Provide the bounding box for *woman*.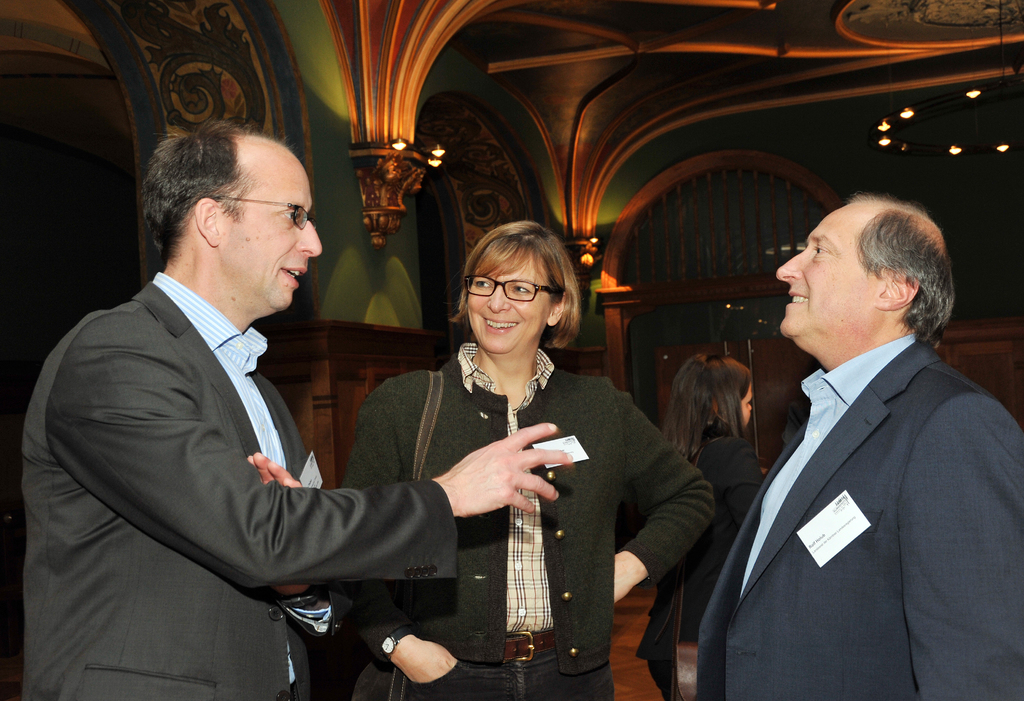
635:350:761:700.
